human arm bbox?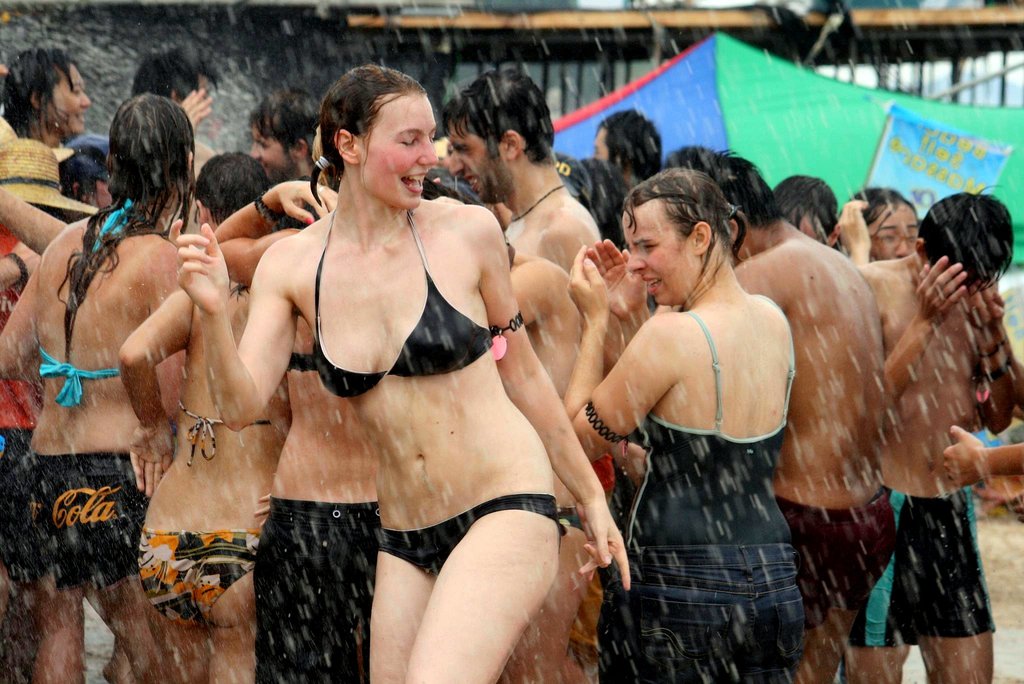
(left=966, top=288, right=1023, bottom=434)
